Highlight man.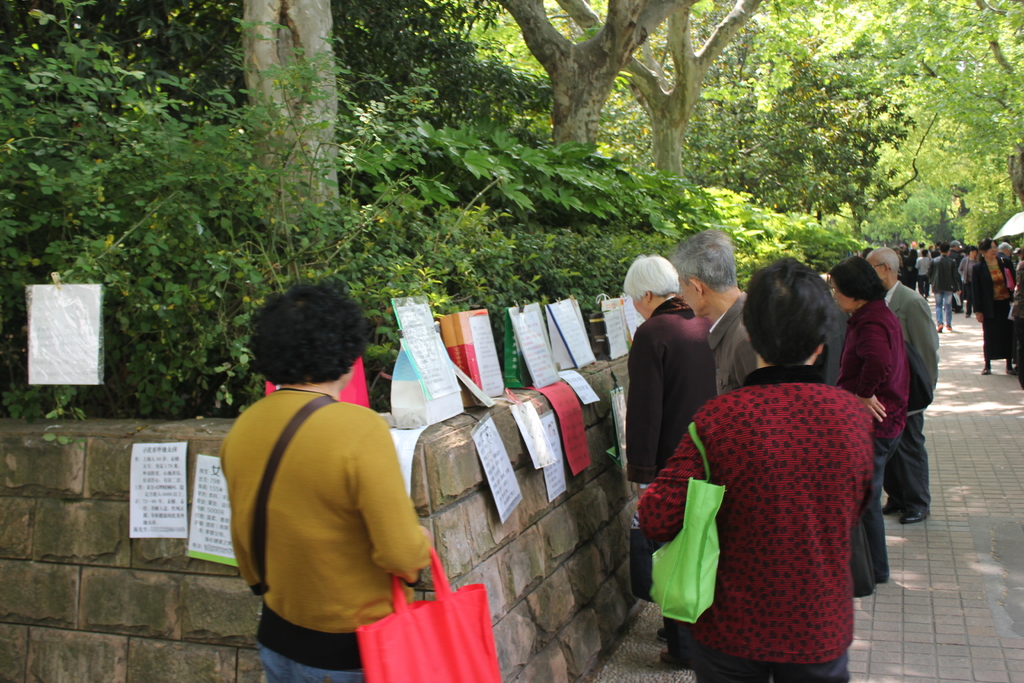
Highlighted region: left=941, top=236, right=965, bottom=309.
